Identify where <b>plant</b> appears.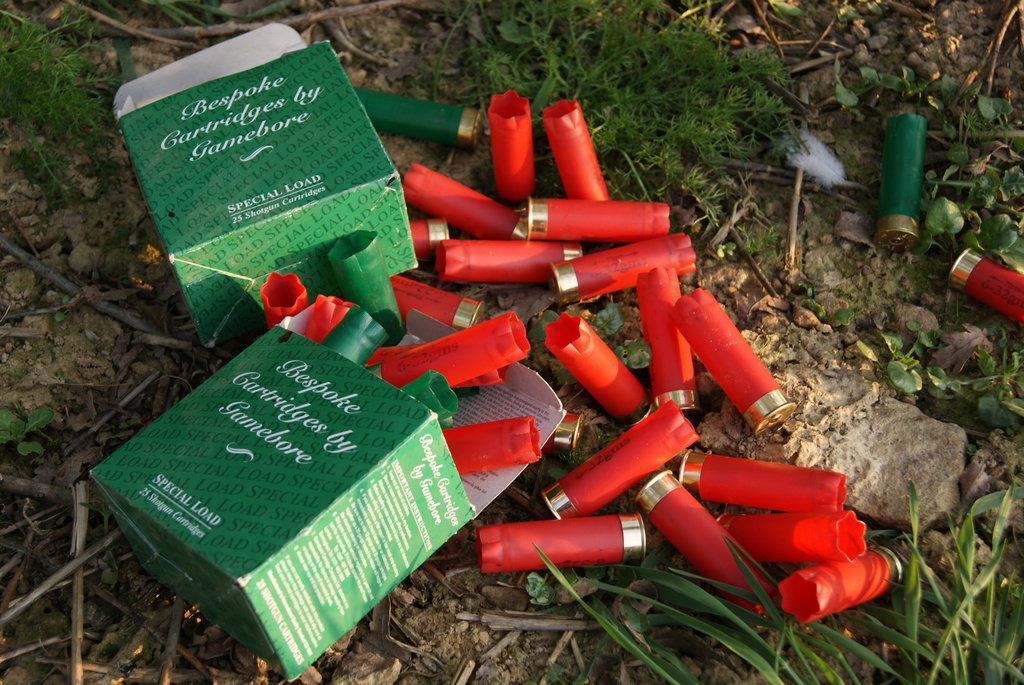
Appears at bbox(0, 404, 54, 457).
